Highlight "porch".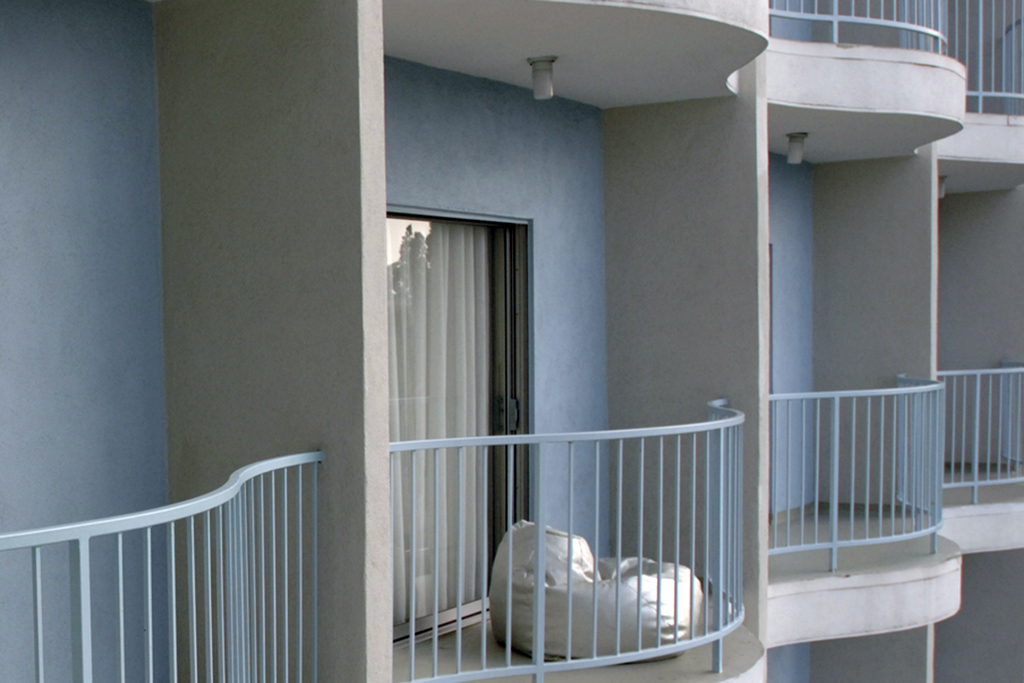
Highlighted region: <bbox>0, 422, 335, 682</bbox>.
